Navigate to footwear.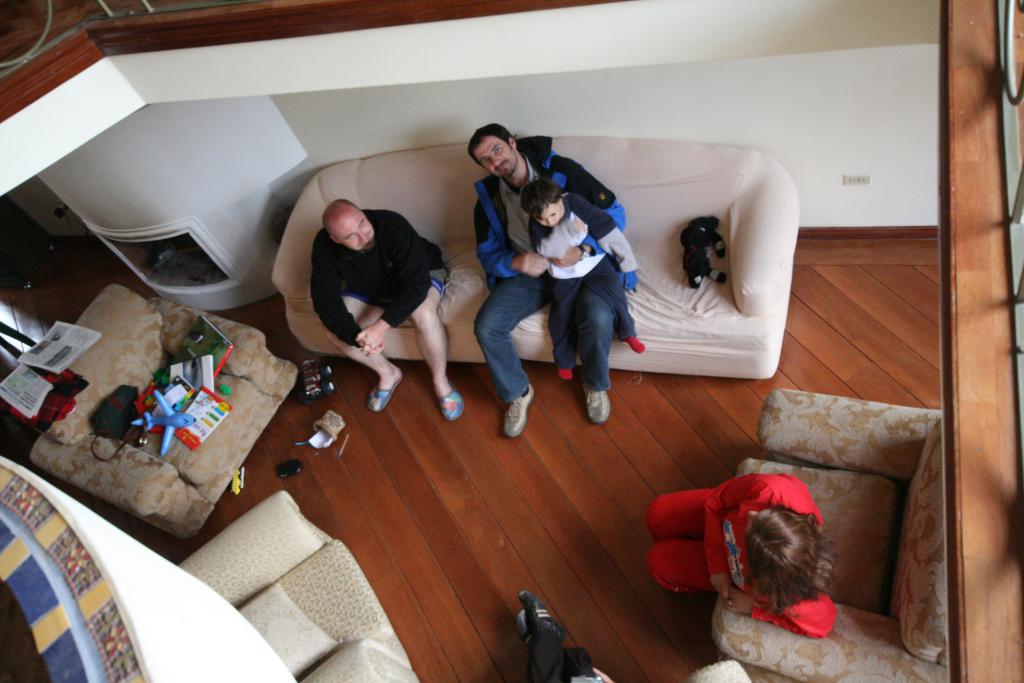
Navigation target: region(579, 384, 611, 423).
